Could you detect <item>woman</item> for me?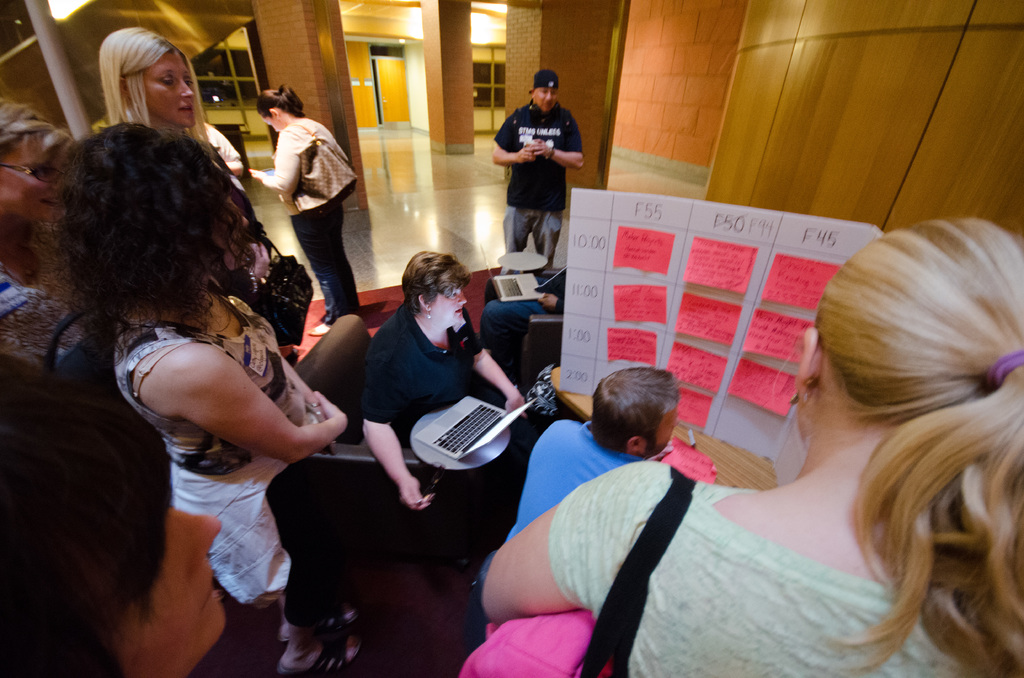
Detection result: <bbox>0, 95, 108, 521</bbox>.
